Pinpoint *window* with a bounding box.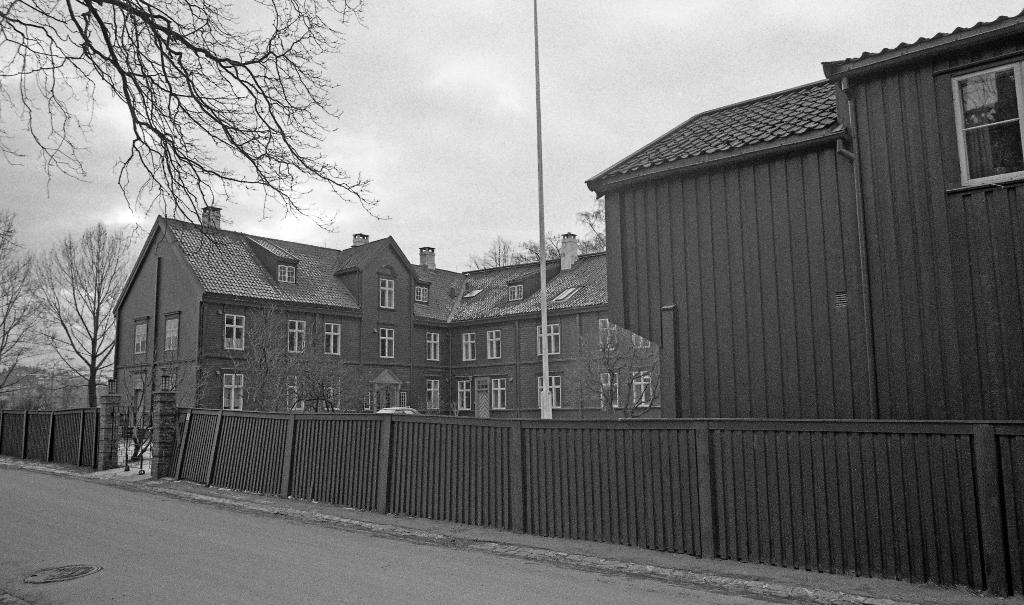
locate(163, 310, 179, 356).
